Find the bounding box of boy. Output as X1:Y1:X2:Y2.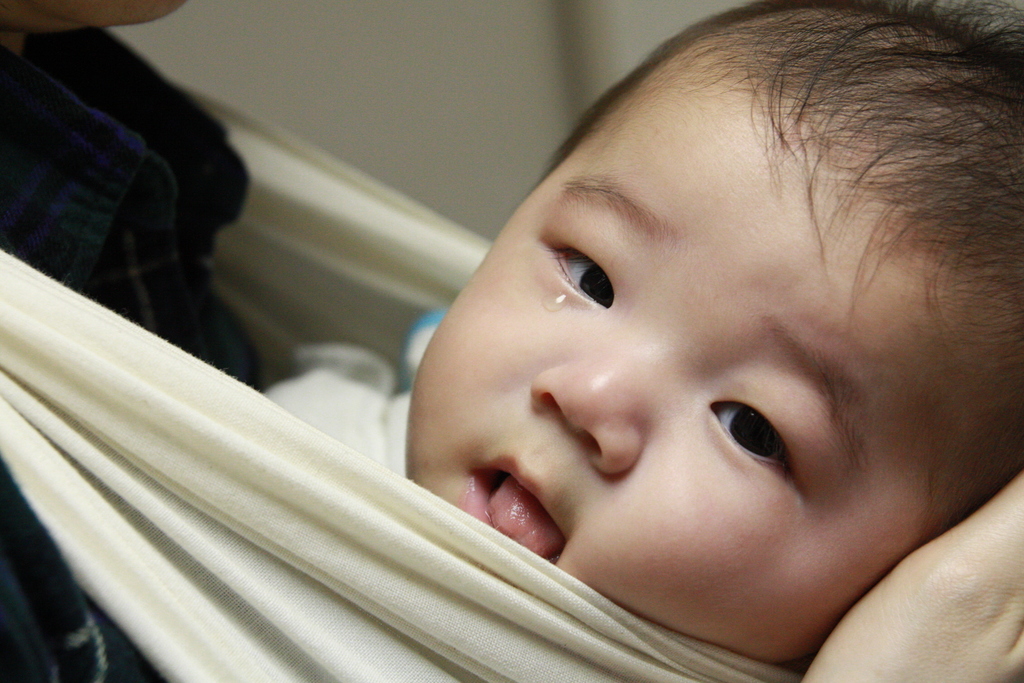
83:0:1023:682.
